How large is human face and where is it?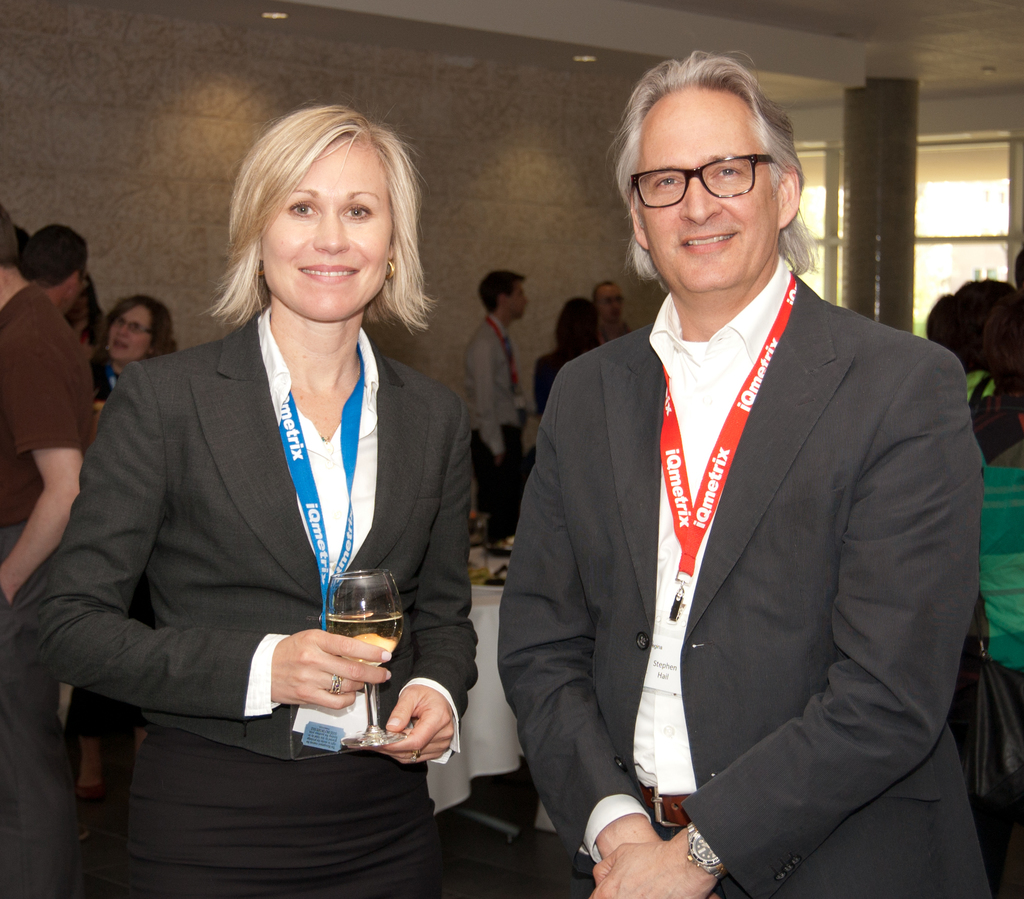
Bounding box: x1=65, y1=273, x2=84, y2=314.
